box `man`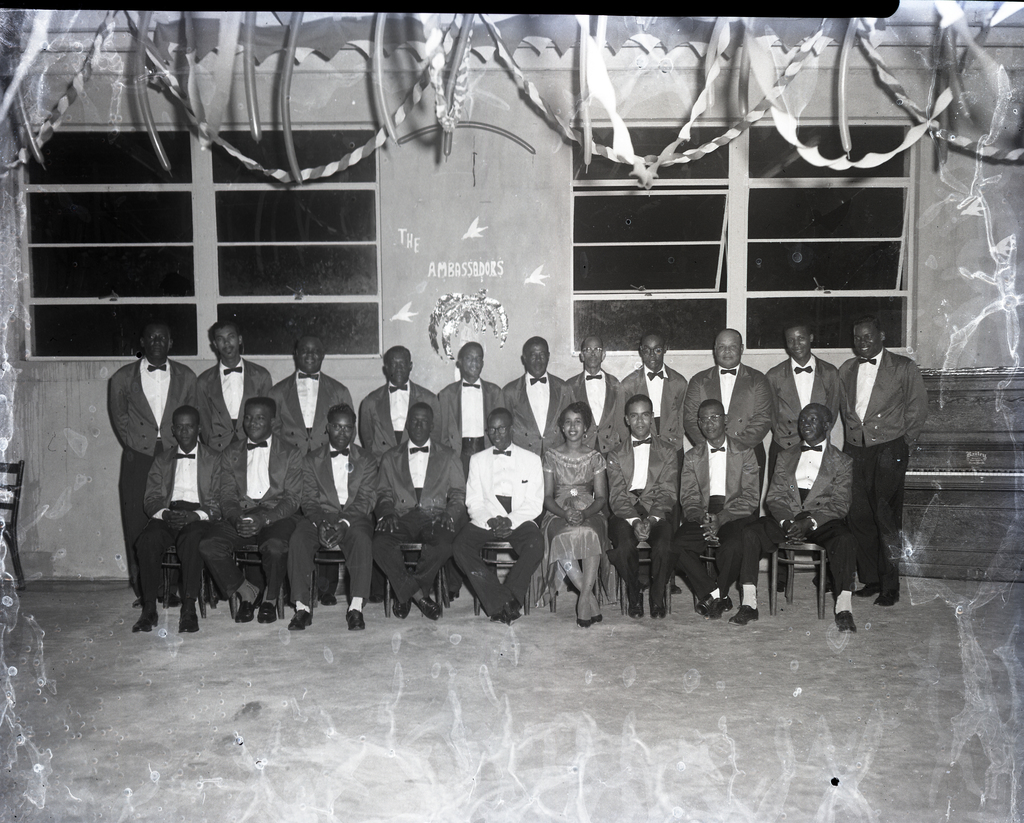
451/409/554/630
